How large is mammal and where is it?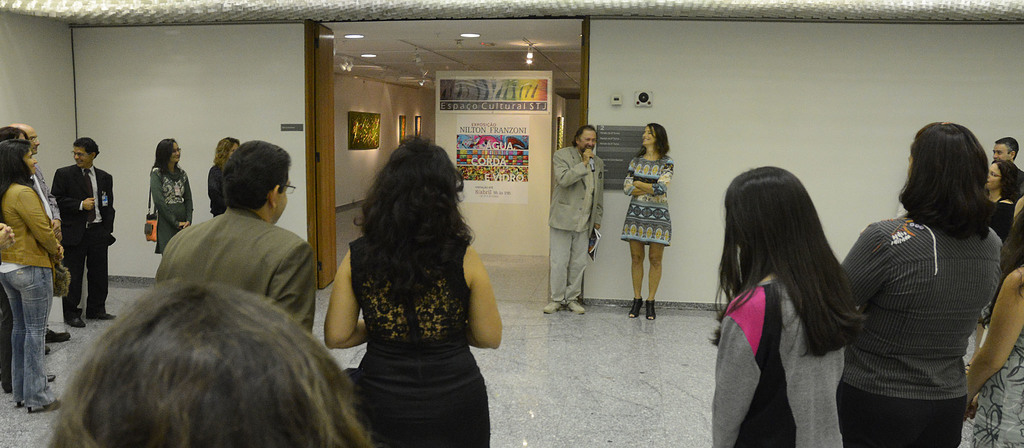
Bounding box: select_region(148, 137, 194, 257).
